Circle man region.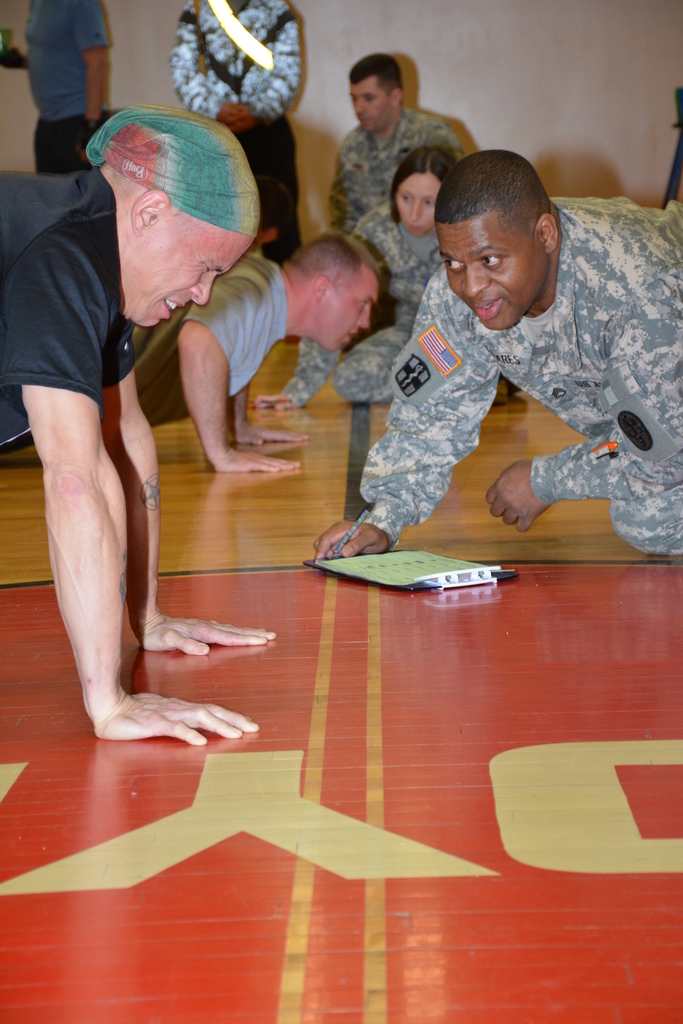
Region: 24:0:111:173.
